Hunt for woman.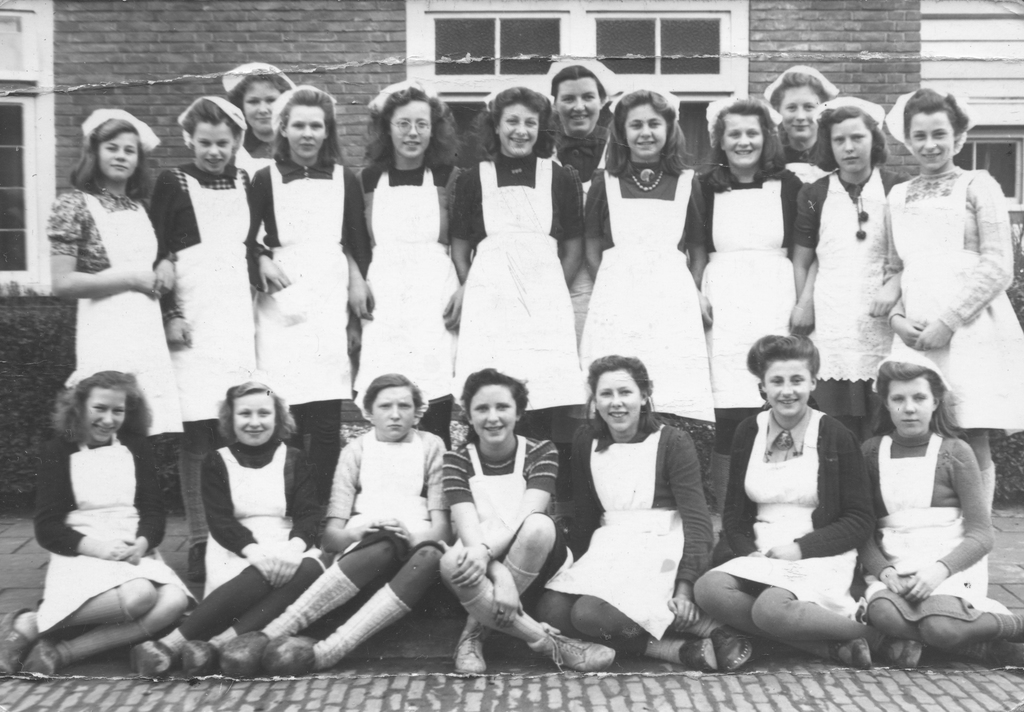
Hunted down at select_region(550, 53, 628, 175).
